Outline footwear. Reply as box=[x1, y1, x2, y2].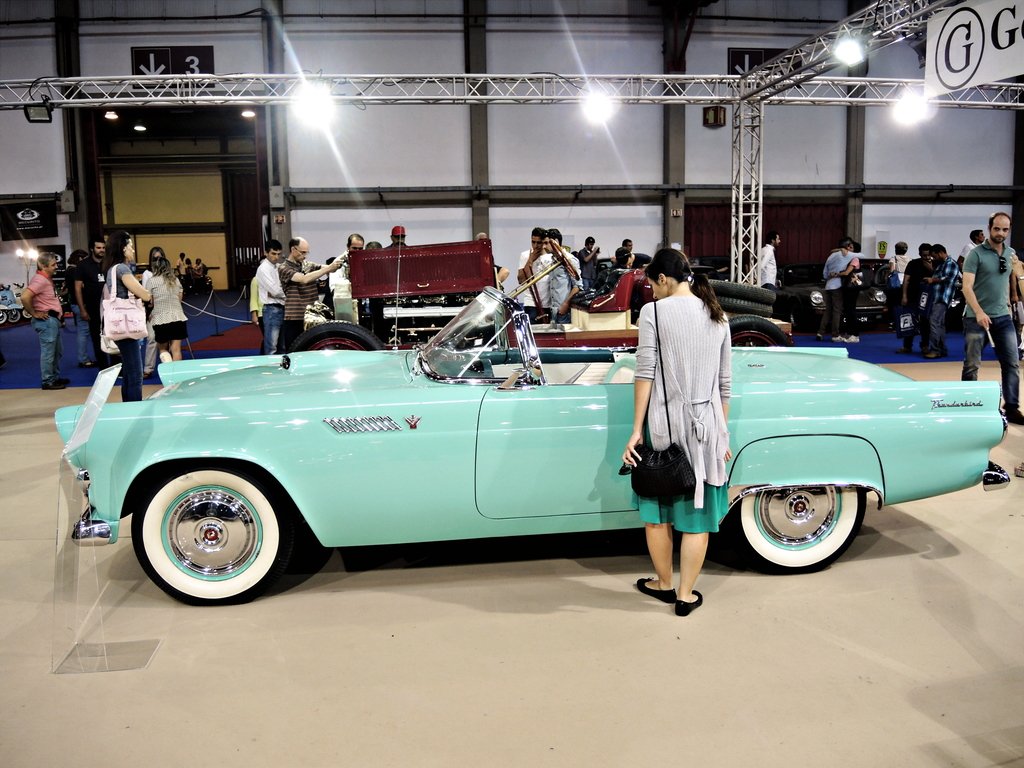
box=[1004, 409, 1023, 422].
